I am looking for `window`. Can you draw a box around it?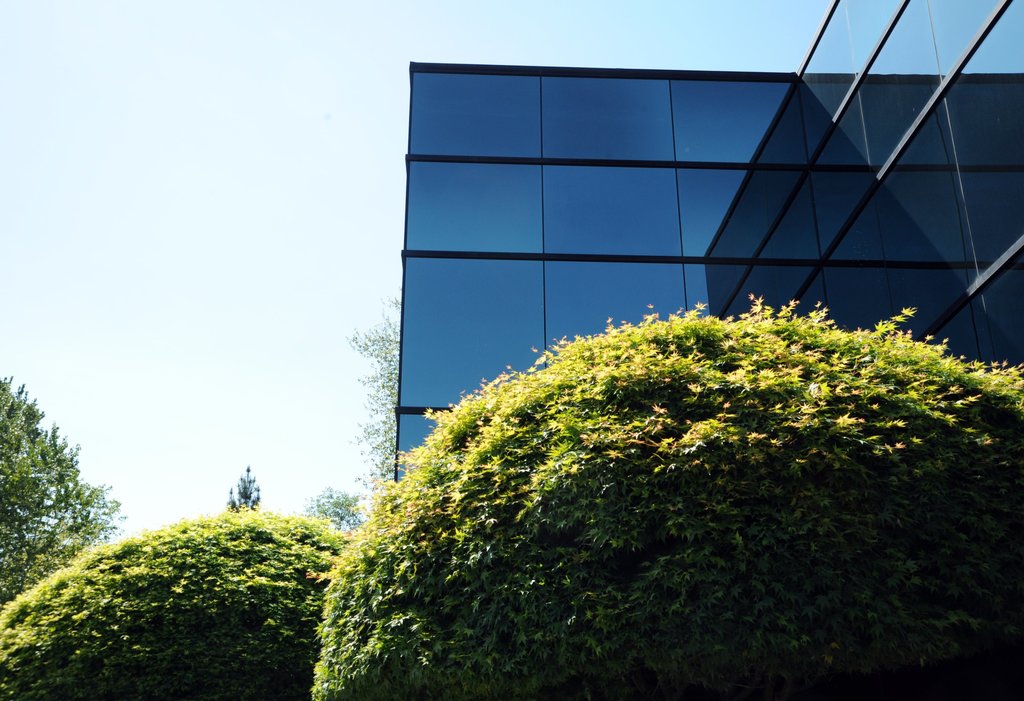
Sure, the bounding box is (536, 161, 684, 255).
